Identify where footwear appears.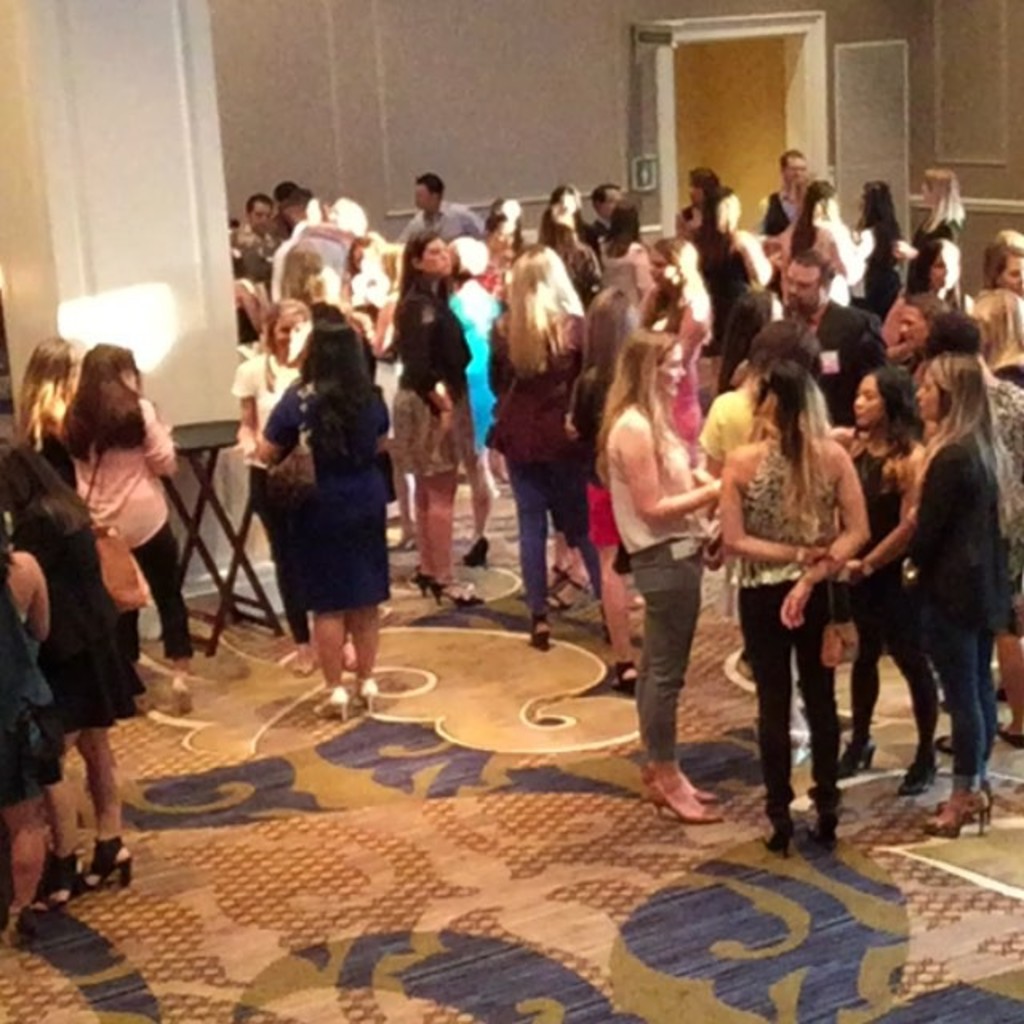
Appears at (x1=82, y1=837, x2=139, y2=898).
